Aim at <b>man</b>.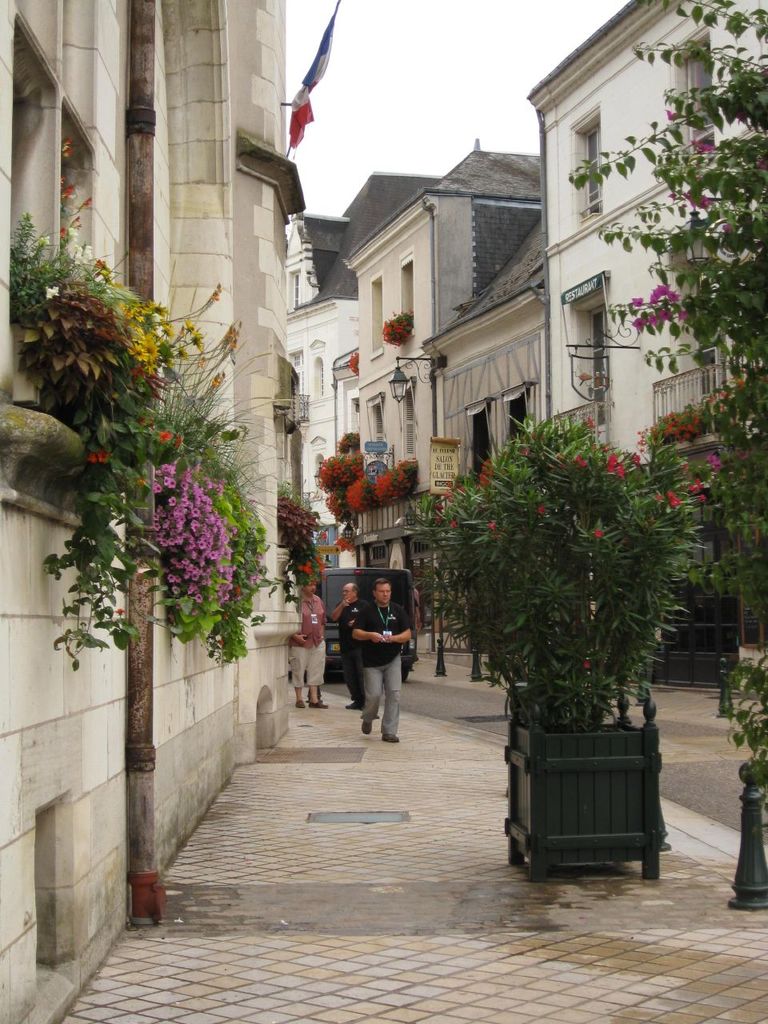
Aimed at region(324, 581, 372, 714).
